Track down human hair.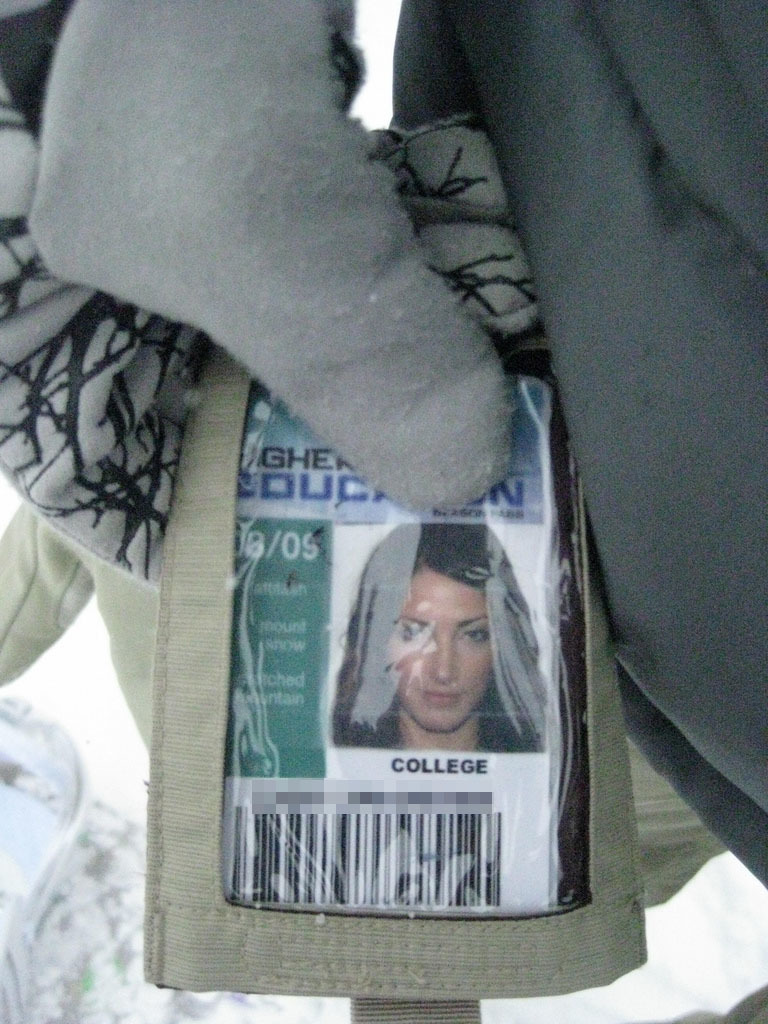
Tracked to <region>317, 515, 553, 741</region>.
